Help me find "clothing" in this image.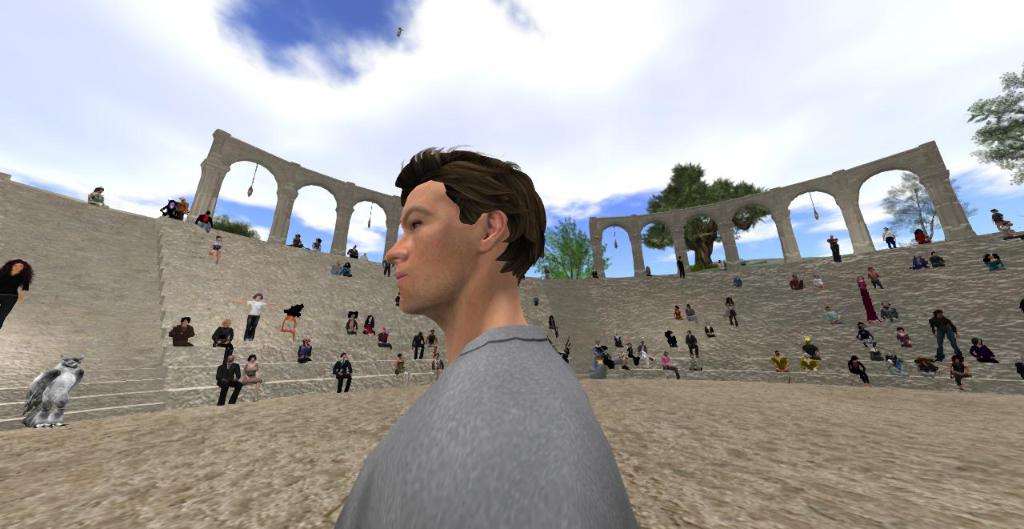
Found it: {"left": 789, "top": 275, "right": 806, "bottom": 286}.
